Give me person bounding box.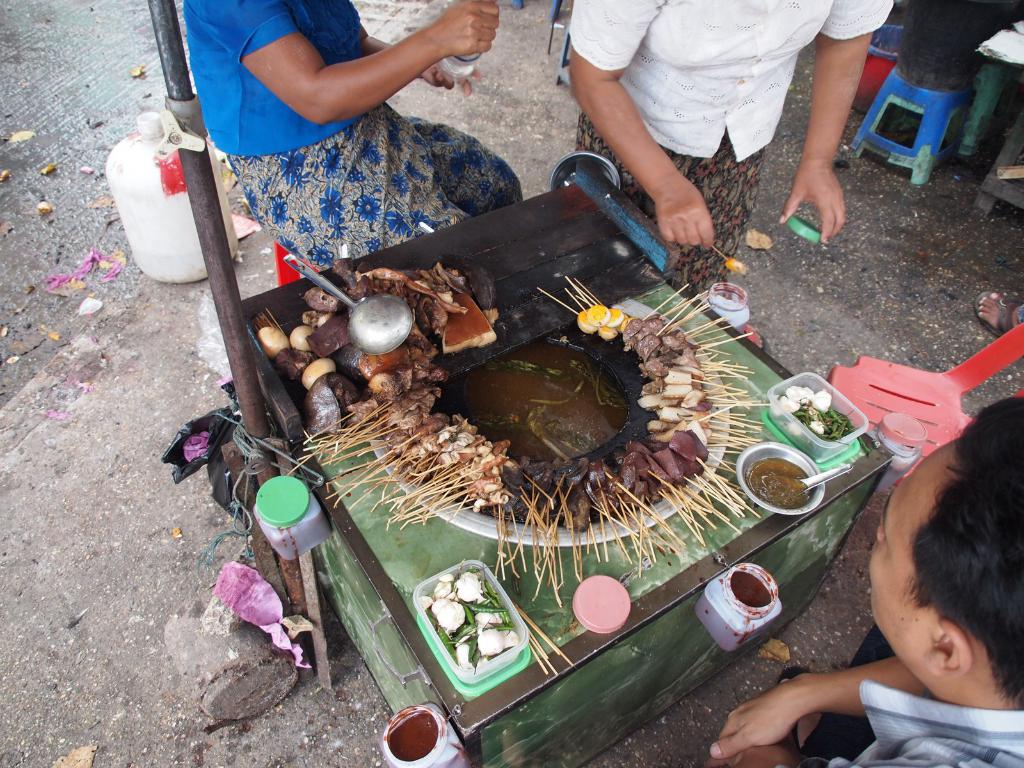
<region>164, 0, 529, 341</region>.
